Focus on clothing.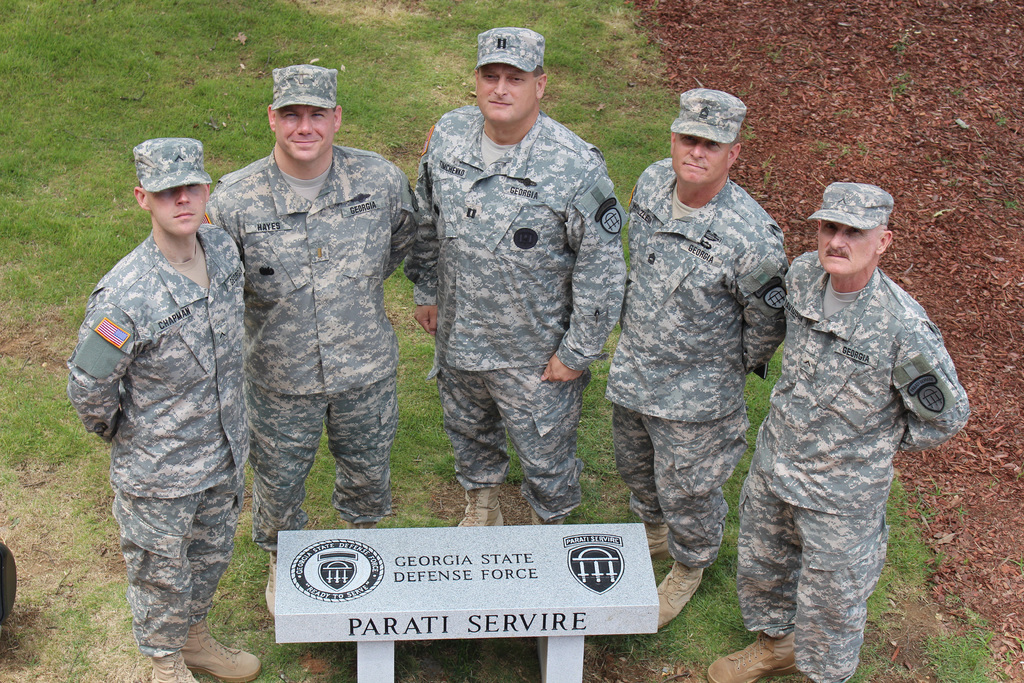
Focused at [406,90,623,525].
